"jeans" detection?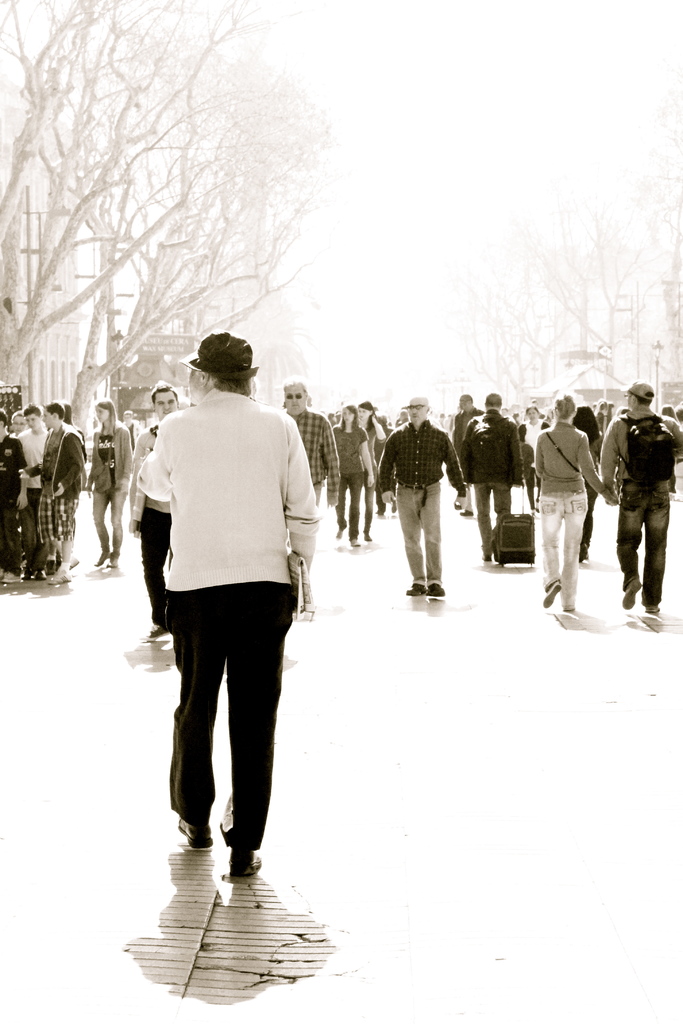
locate(169, 591, 292, 851)
